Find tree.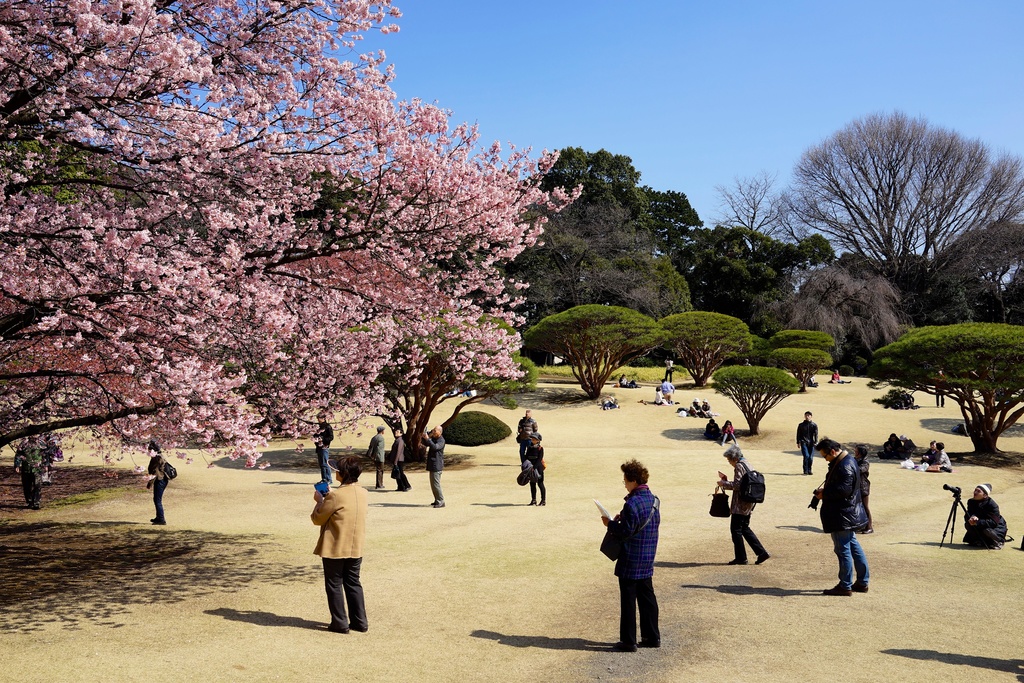
(517, 305, 675, 402).
